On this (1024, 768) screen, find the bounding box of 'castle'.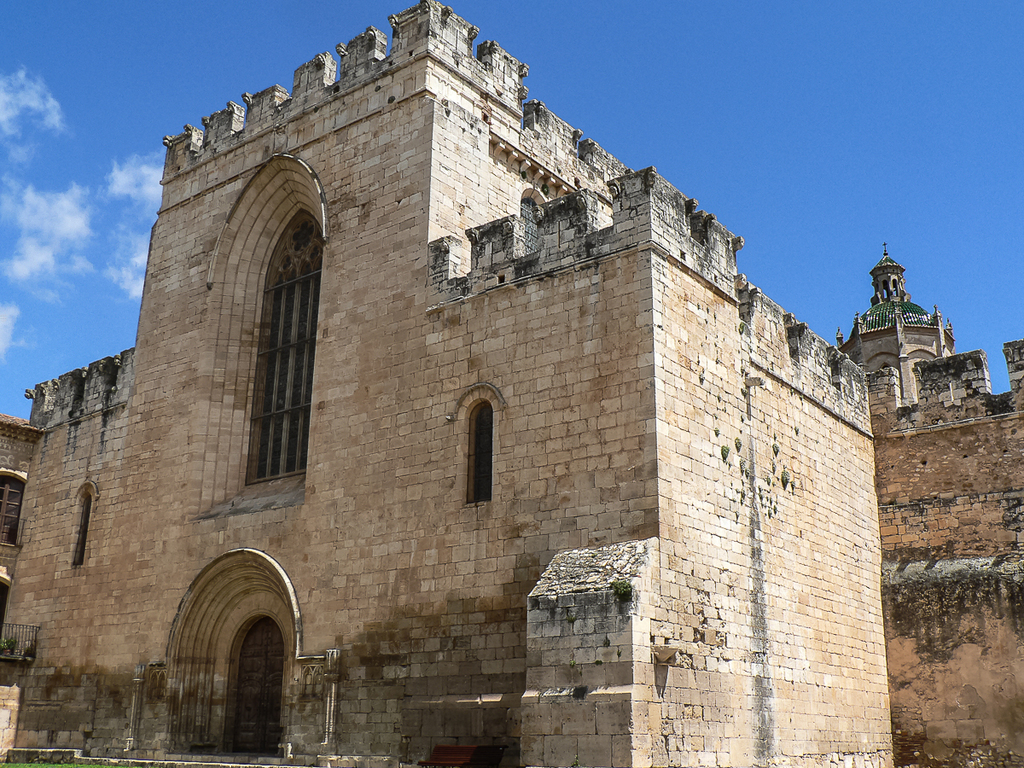
Bounding box: <region>27, 1, 1023, 767</region>.
